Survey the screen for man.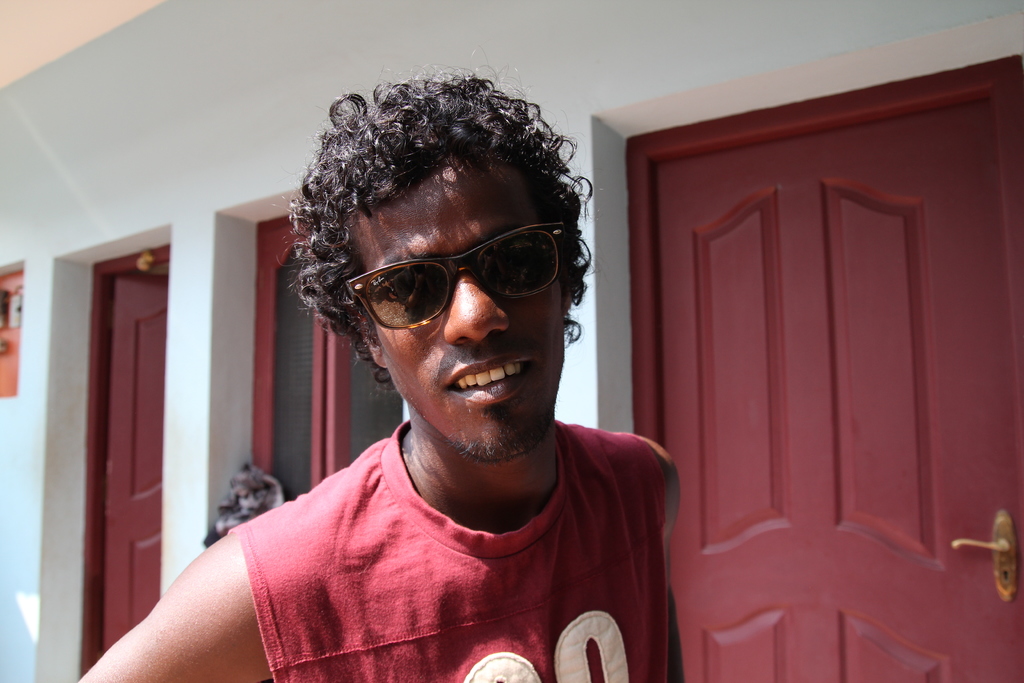
Survey found: [left=152, top=81, right=722, bottom=673].
